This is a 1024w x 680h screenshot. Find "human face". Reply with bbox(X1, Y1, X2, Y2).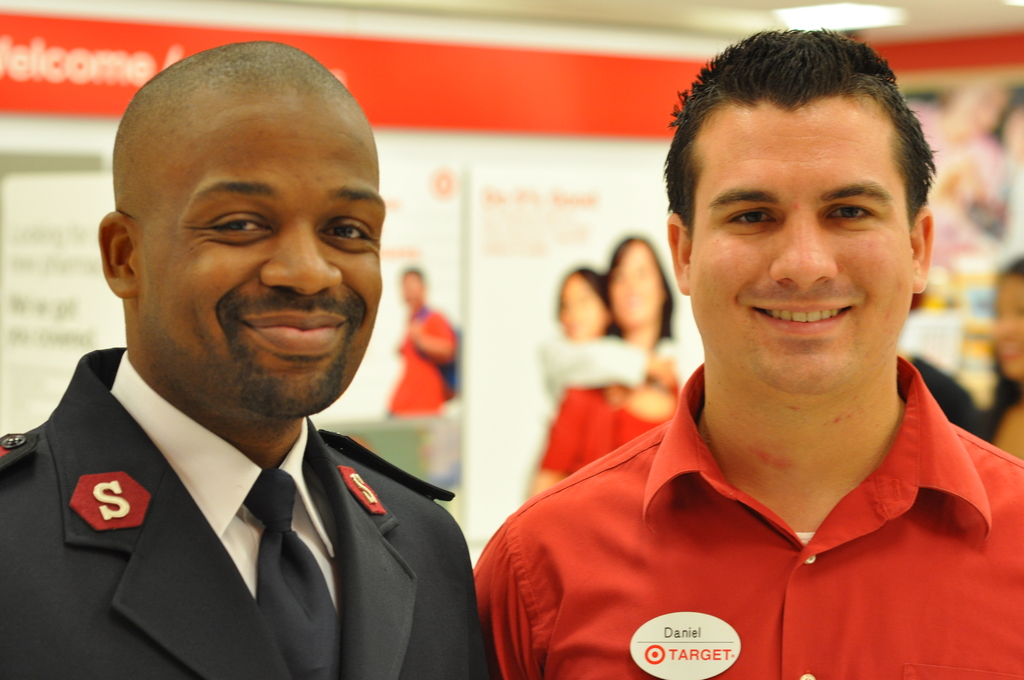
bbox(998, 279, 1023, 376).
